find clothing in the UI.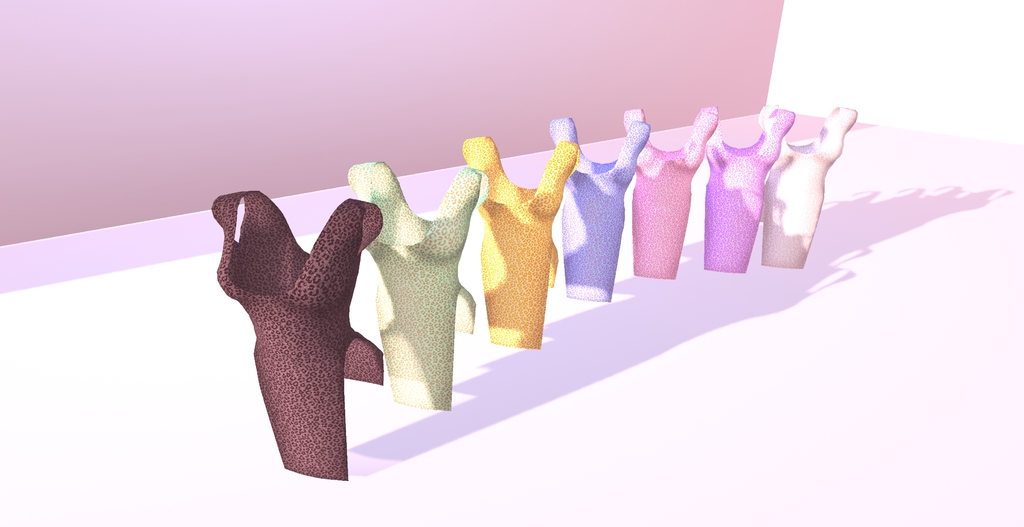
UI element at [342,159,486,417].
